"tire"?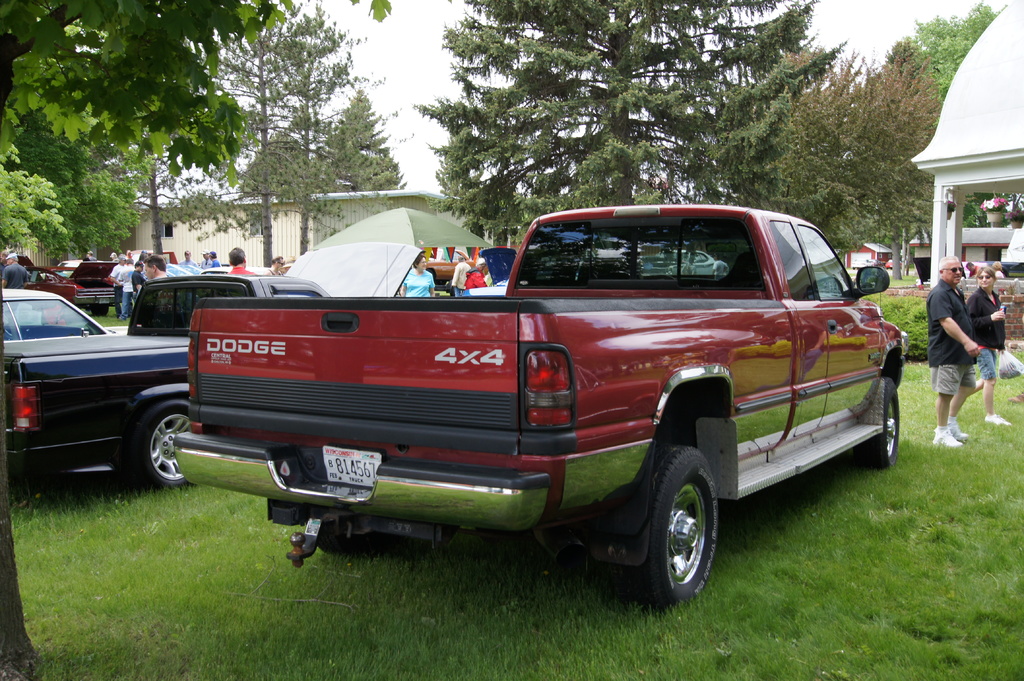
locate(316, 517, 376, 556)
